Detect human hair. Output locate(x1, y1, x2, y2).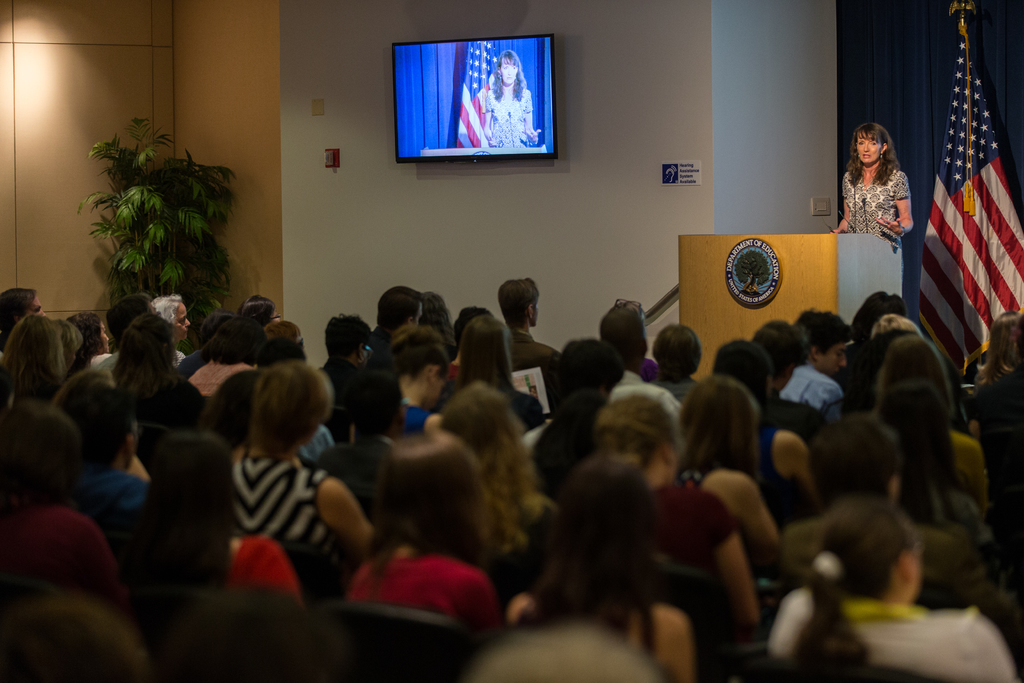
locate(867, 313, 922, 356).
